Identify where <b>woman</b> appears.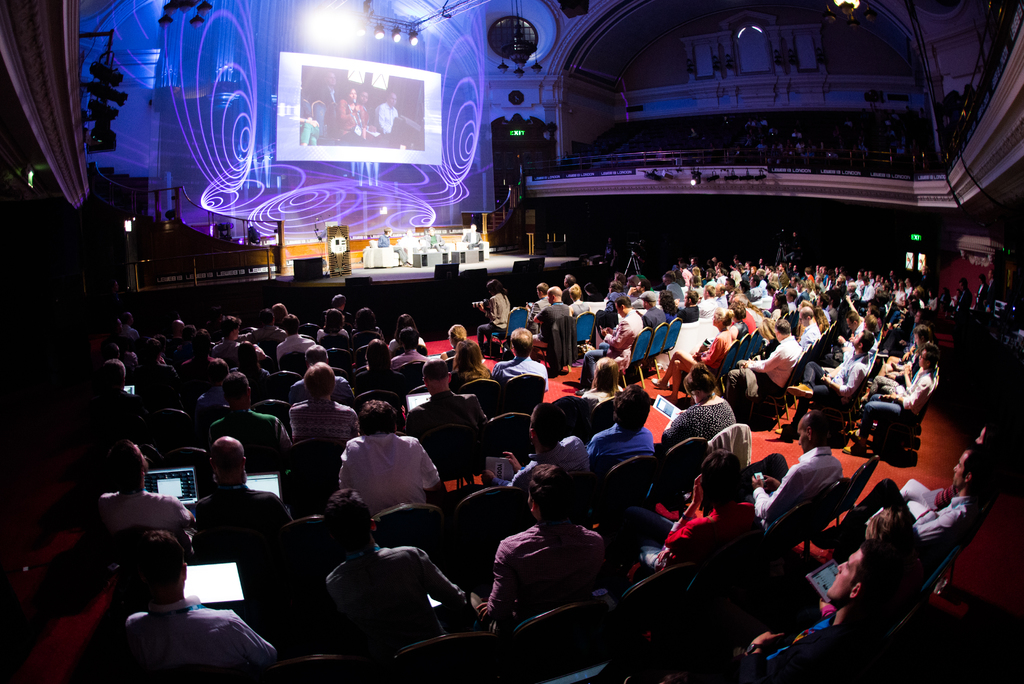
Appears at box=[386, 313, 426, 356].
